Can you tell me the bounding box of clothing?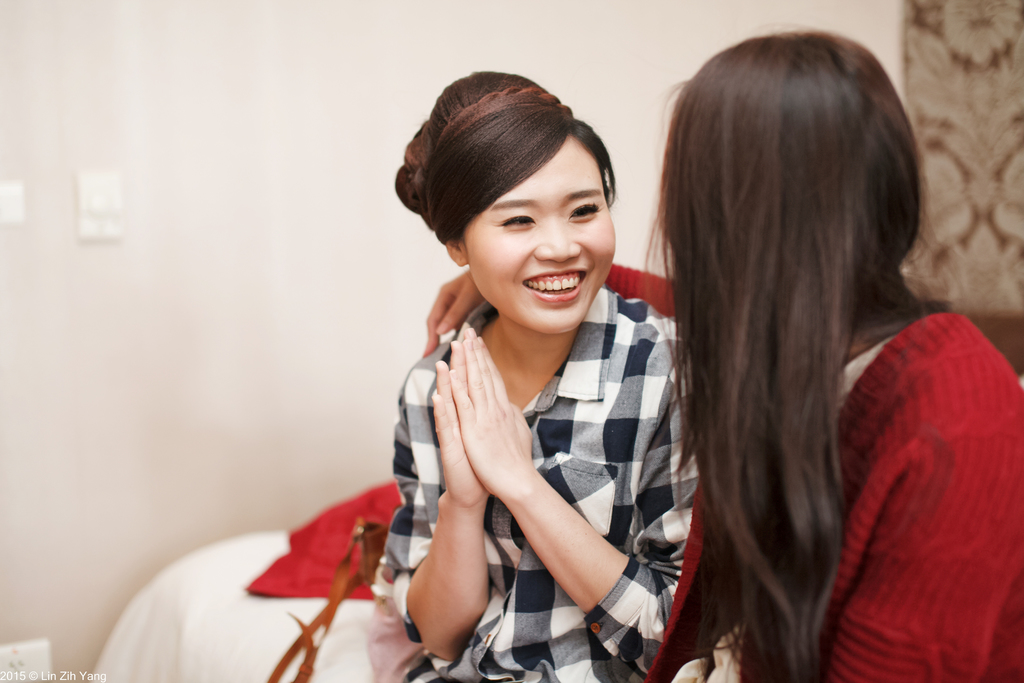
bbox(648, 306, 1020, 682).
